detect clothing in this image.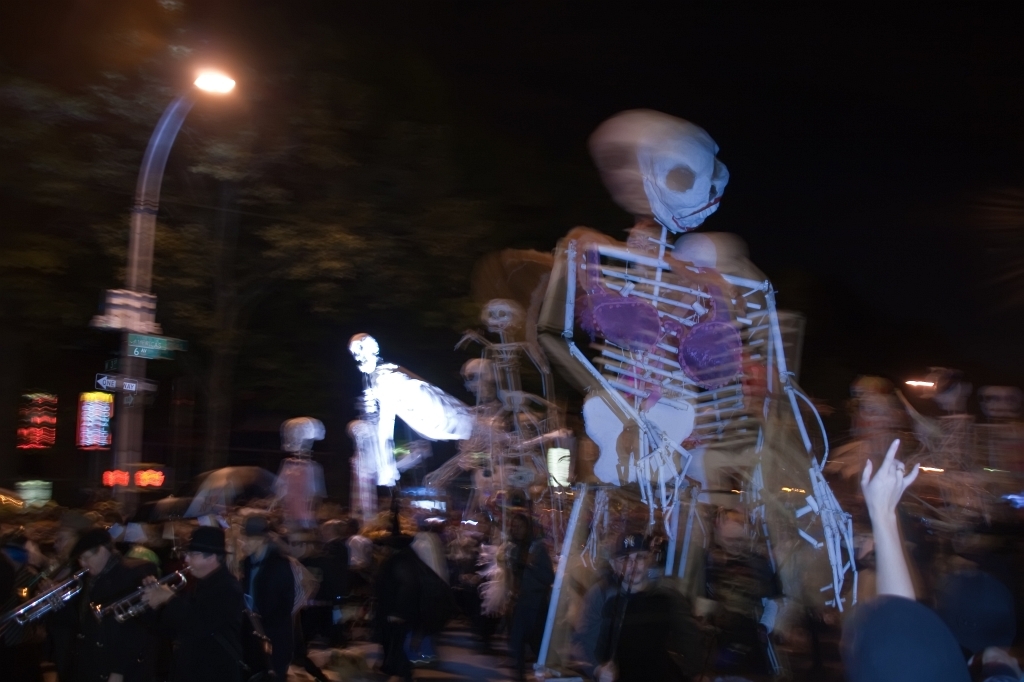
Detection: region(156, 567, 246, 679).
